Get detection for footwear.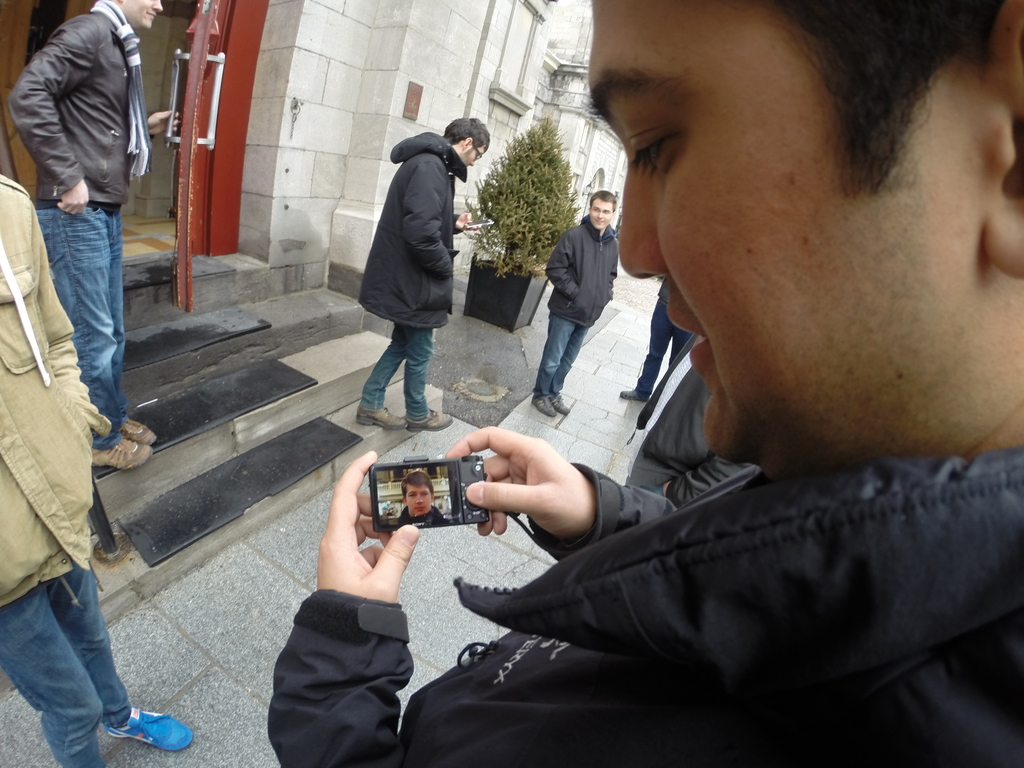
Detection: (551, 392, 571, 416).
